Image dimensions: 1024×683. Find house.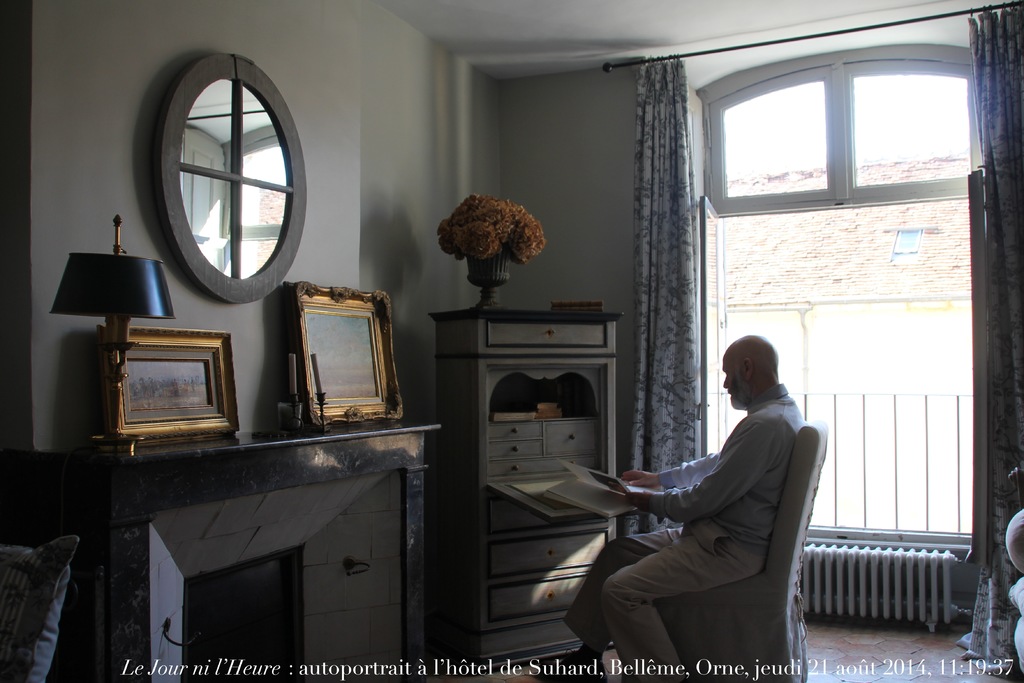
0,3,998,671.
